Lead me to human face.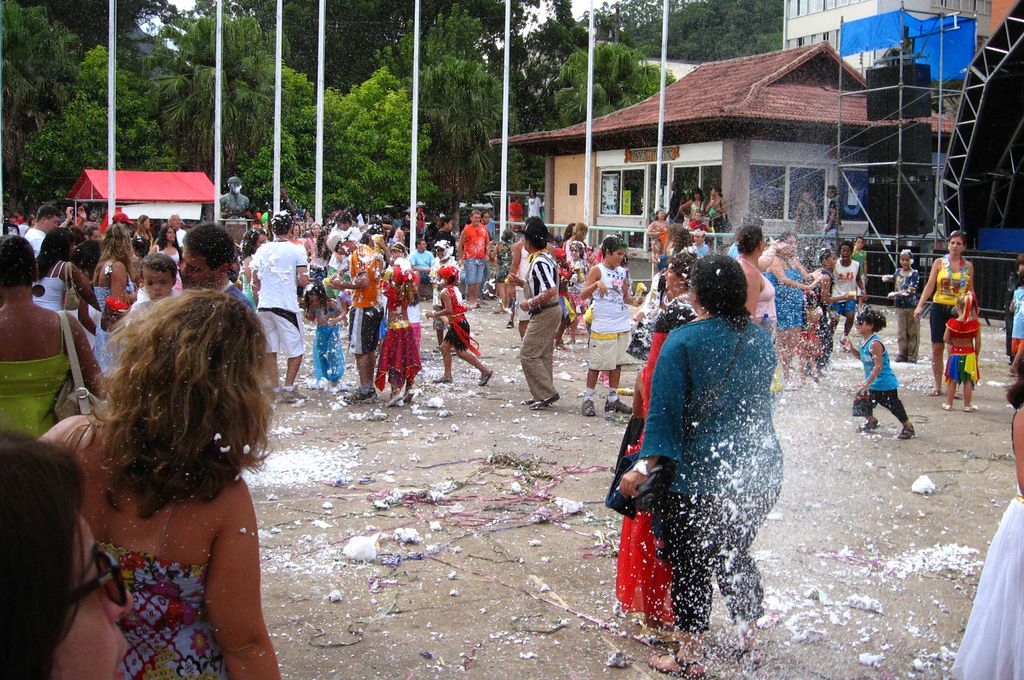
Lead to <box>696,213,701,218</box>.
